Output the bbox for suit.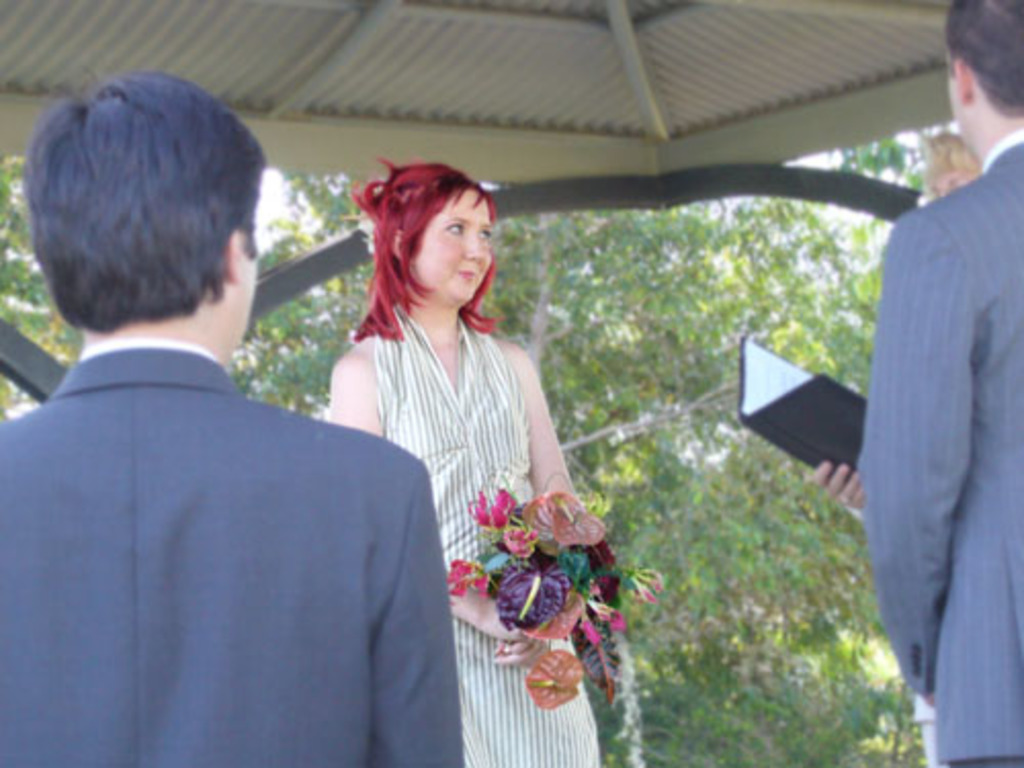
860 125 1022 766.
